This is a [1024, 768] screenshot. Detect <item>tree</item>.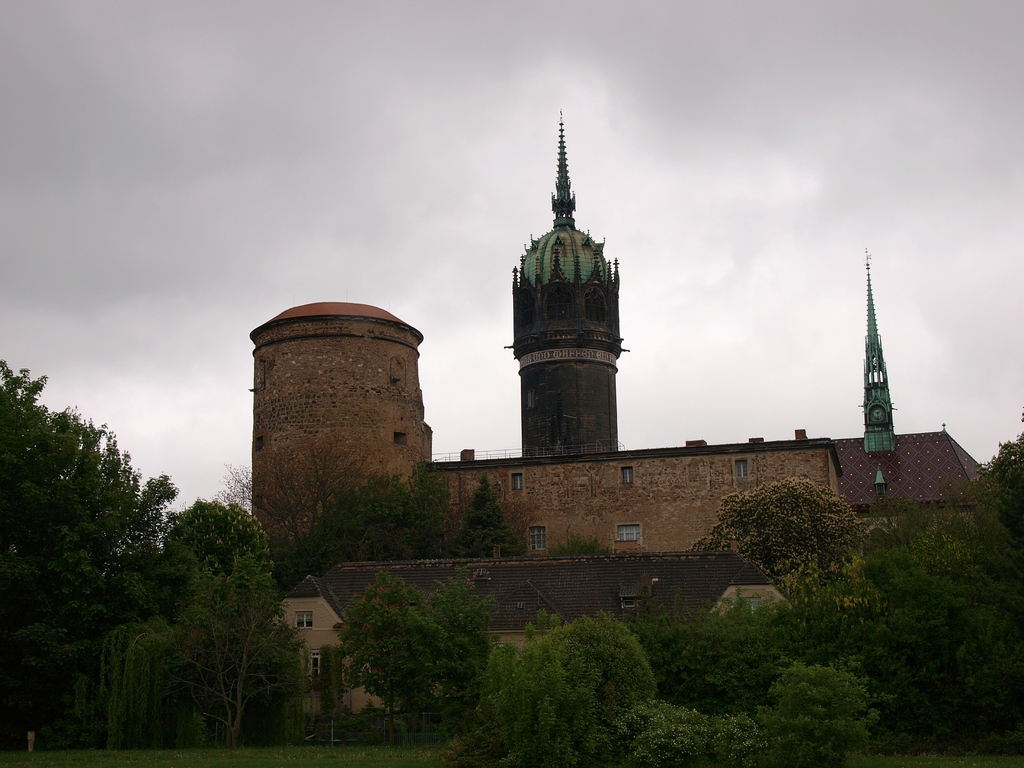
bbox=(689, 471, 862, 583).
